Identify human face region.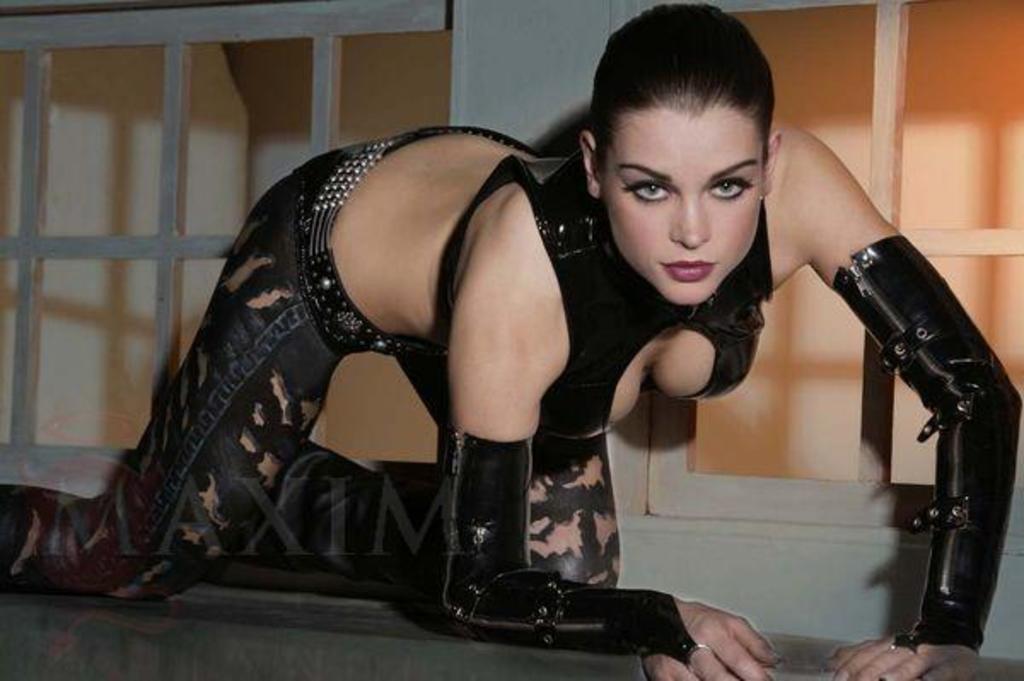
Region: BBox(609, 96, 765, 304).
